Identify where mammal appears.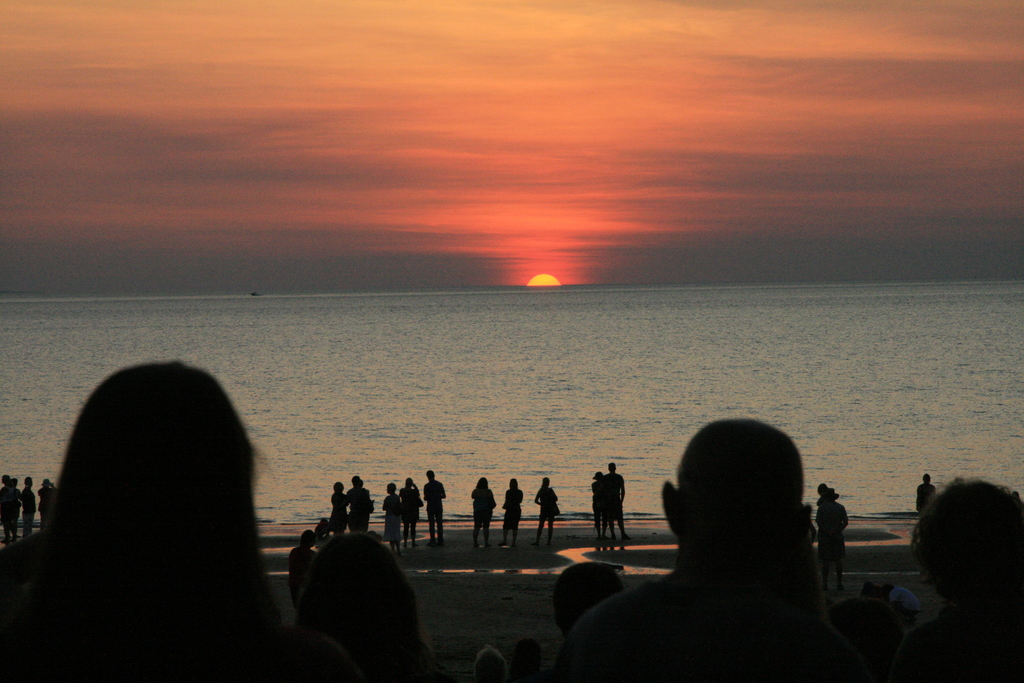
Appears at Rect(591, 473, 612, 540).
